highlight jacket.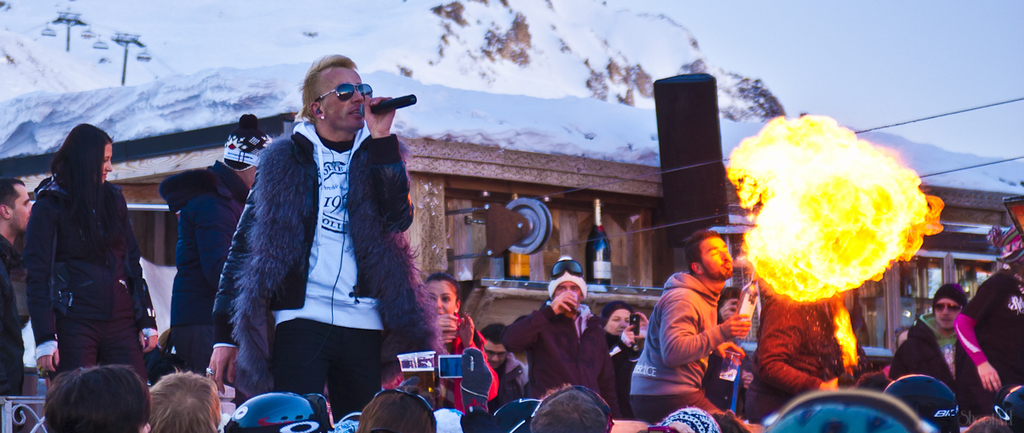
Highlighted region: bbox(498, 301, 625, 417).
